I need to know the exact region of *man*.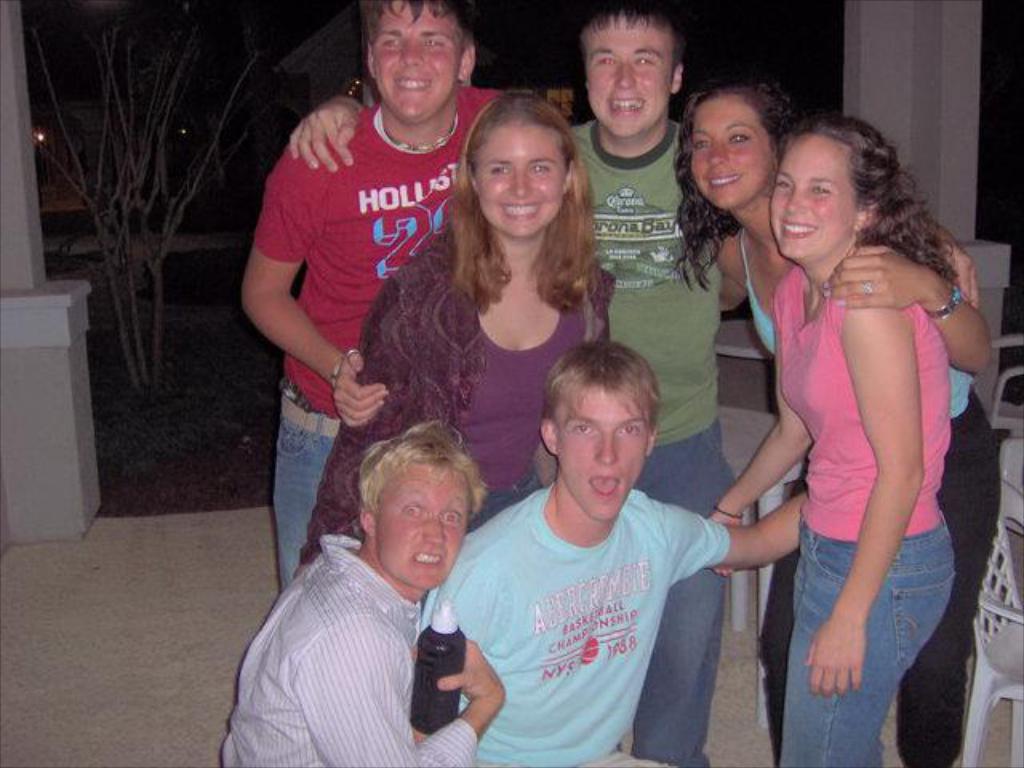
Region: [424,318,749,760].
